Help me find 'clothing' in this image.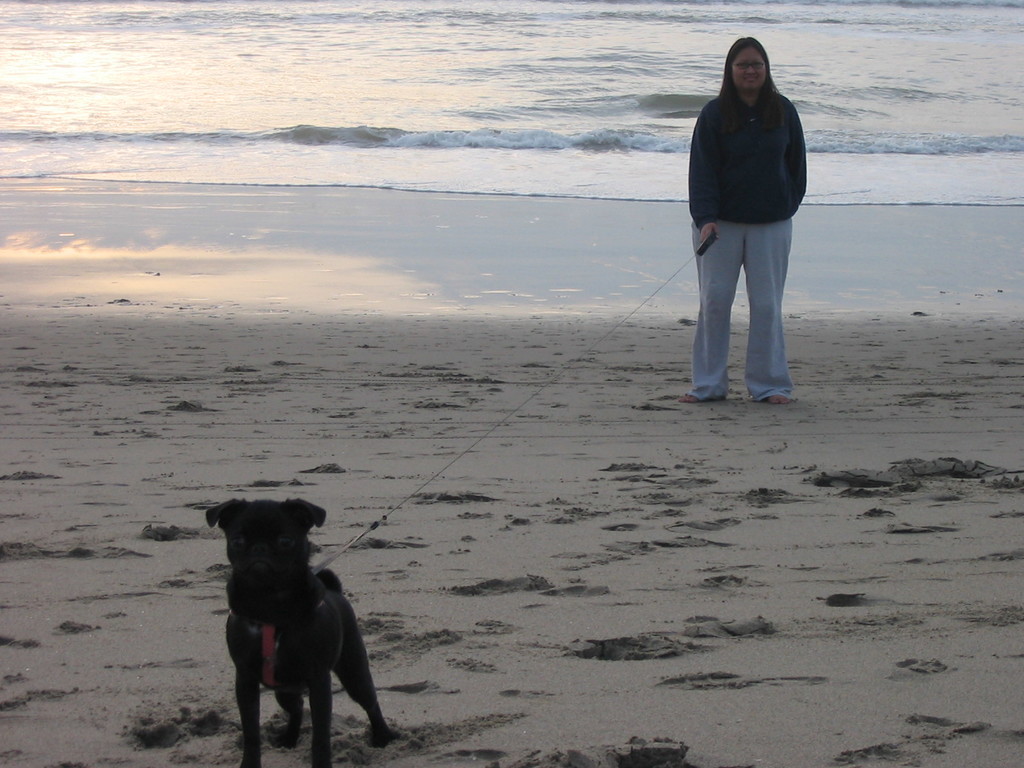
Found it: x1=684, y1=92, x2=806, y2=403.
